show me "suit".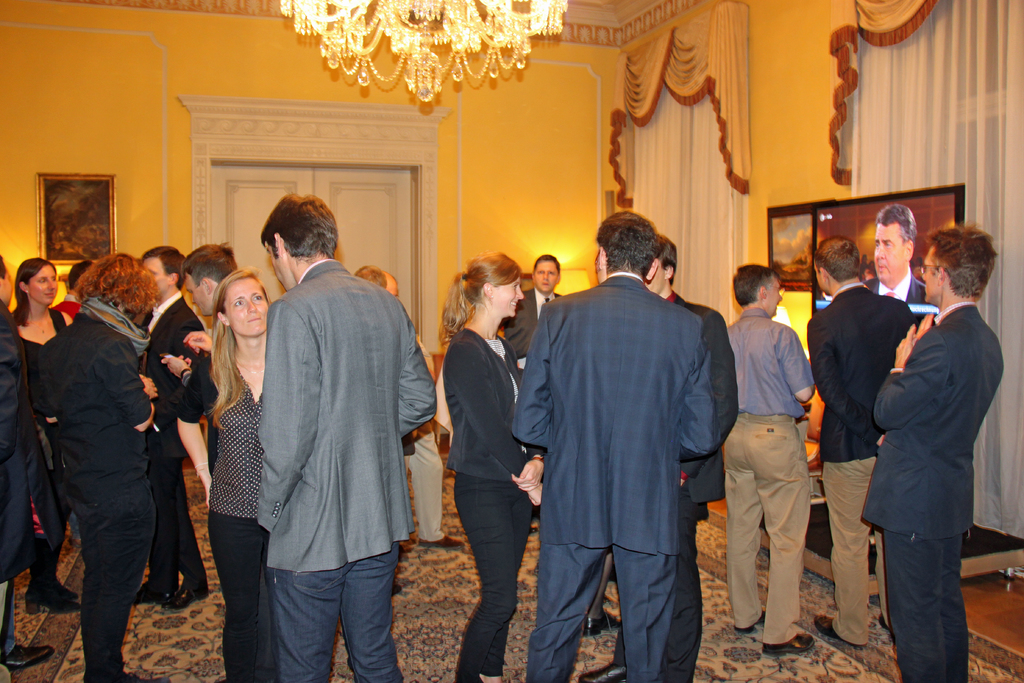
"suit" is here: (x1=870, y1=265, x2=919, y2=322).
